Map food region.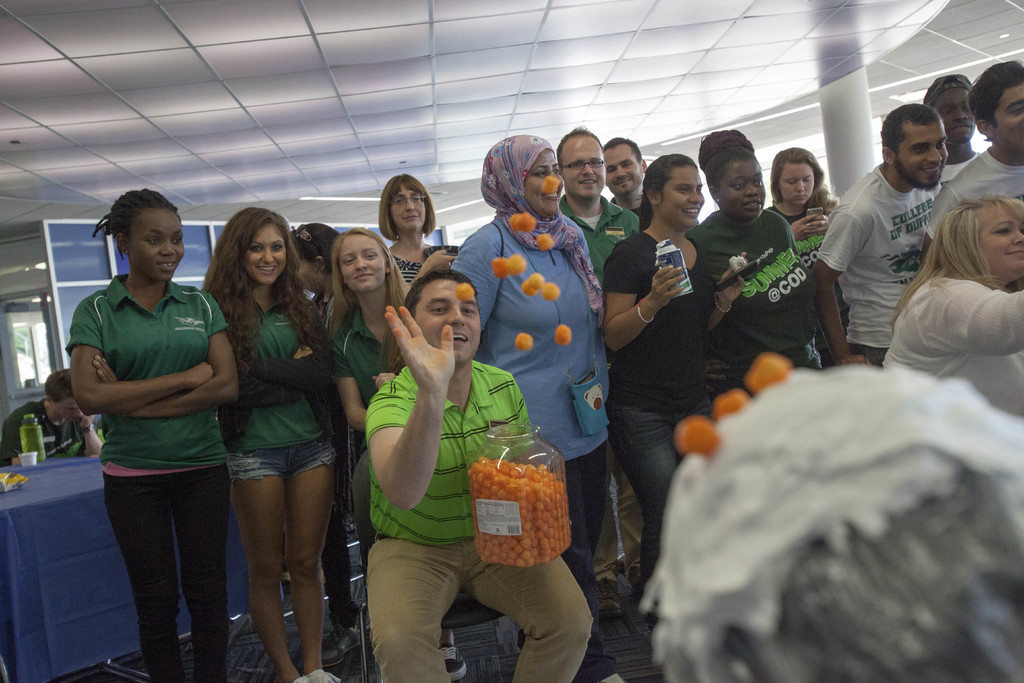
Mapped to 522:281:536:293.
